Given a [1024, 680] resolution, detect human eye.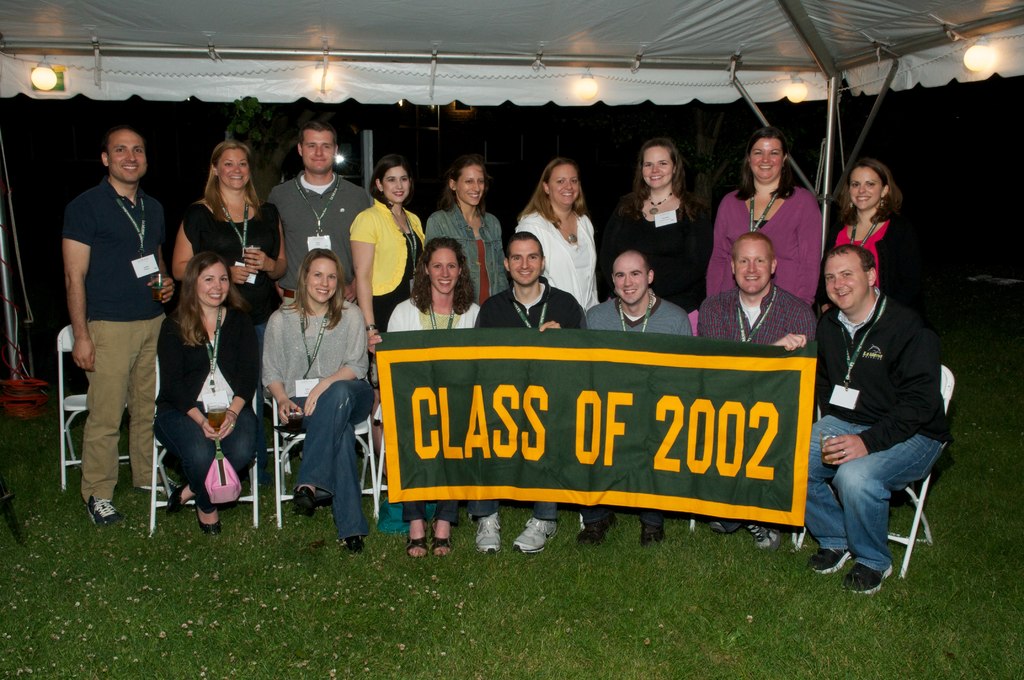
[755,259,765,266].
